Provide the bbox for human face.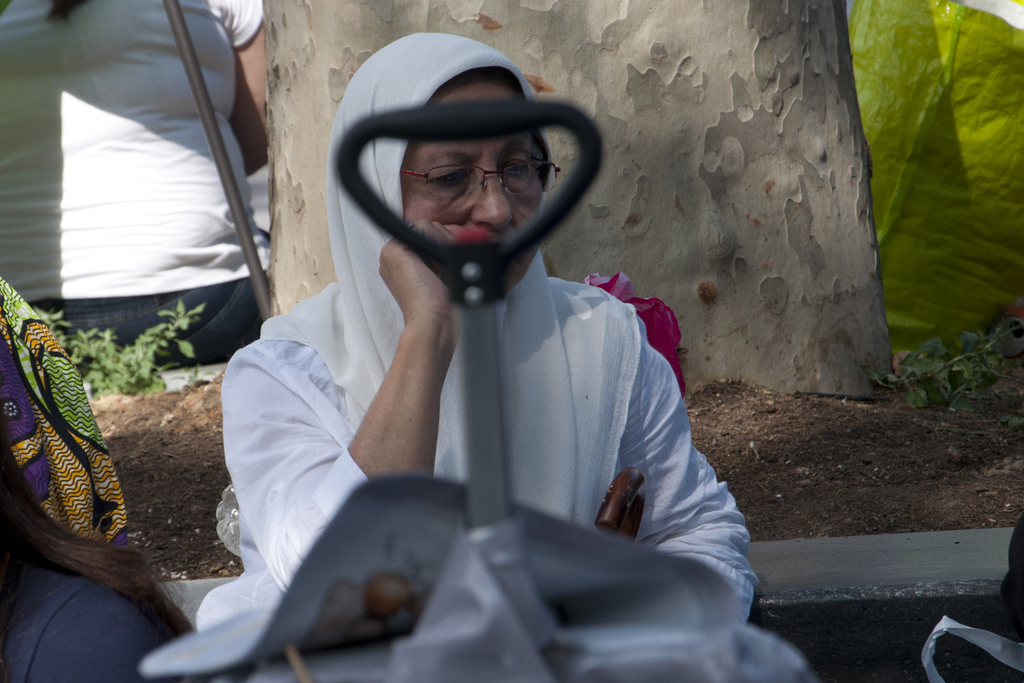
405,83,542,287.
